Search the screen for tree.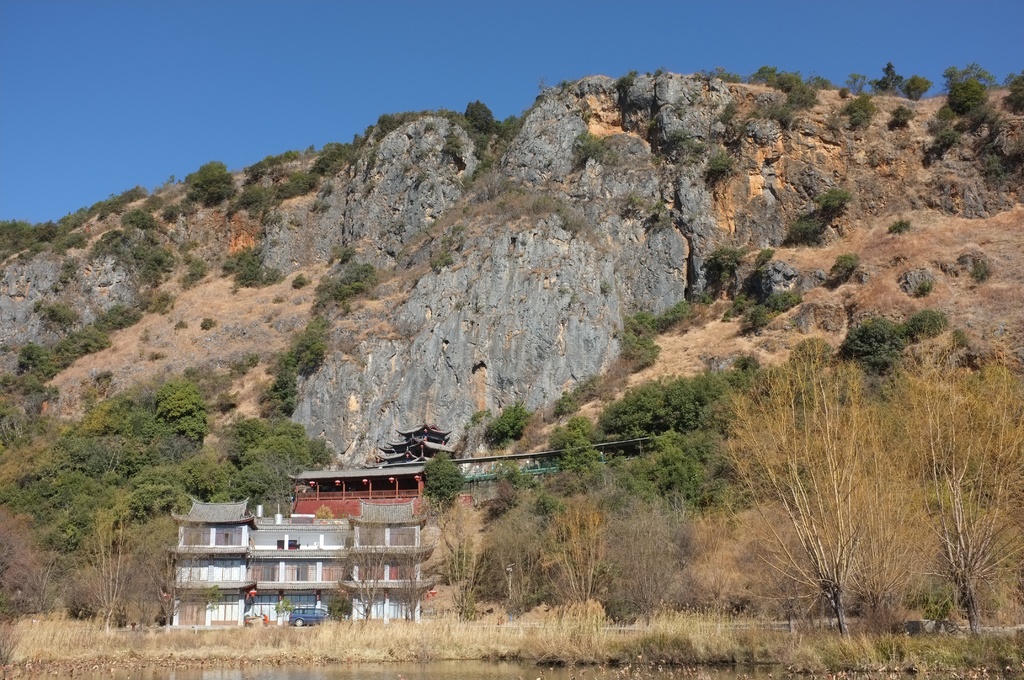
Found at [488, 501, 505, 521].
